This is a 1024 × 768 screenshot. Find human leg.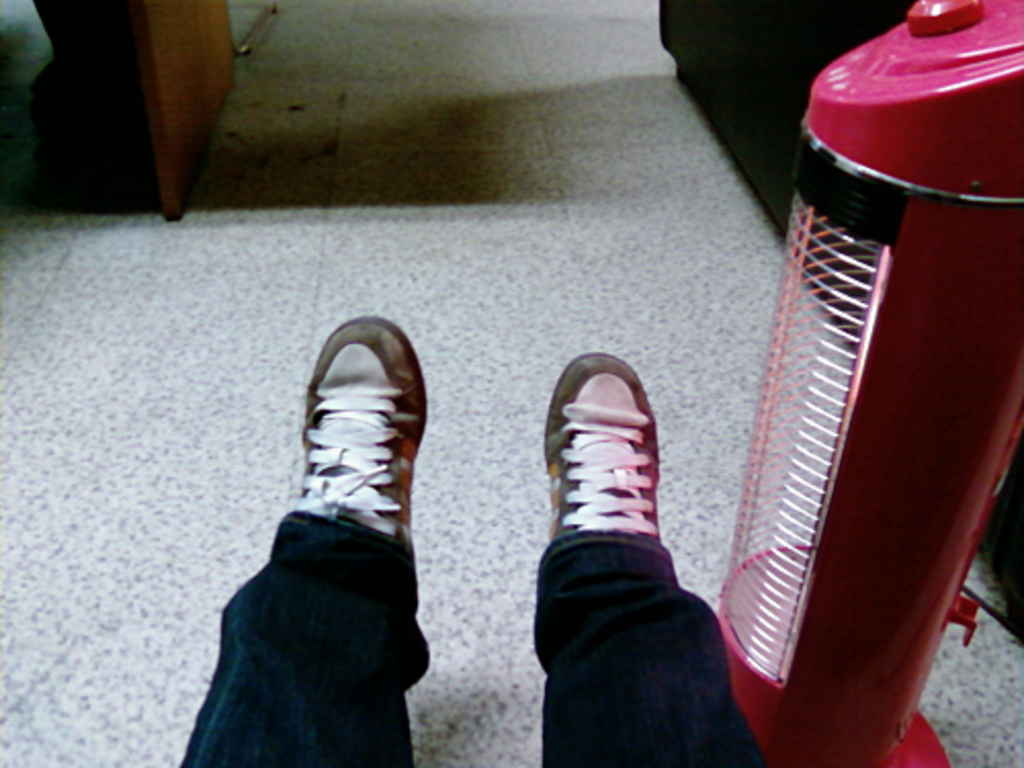
Bounding box: {"left": 530, "top": 352, "right": 768, "bottom": 766}.
